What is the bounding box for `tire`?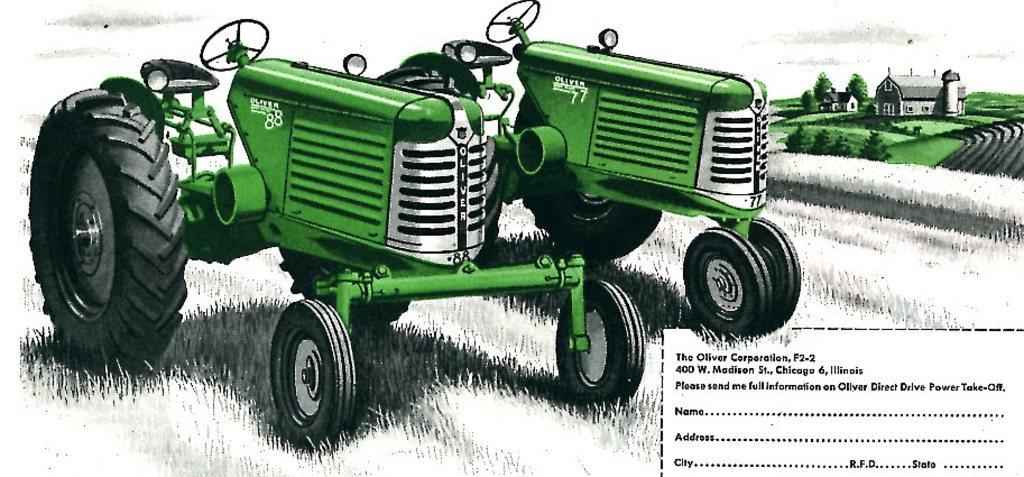
268/299/356/449.
